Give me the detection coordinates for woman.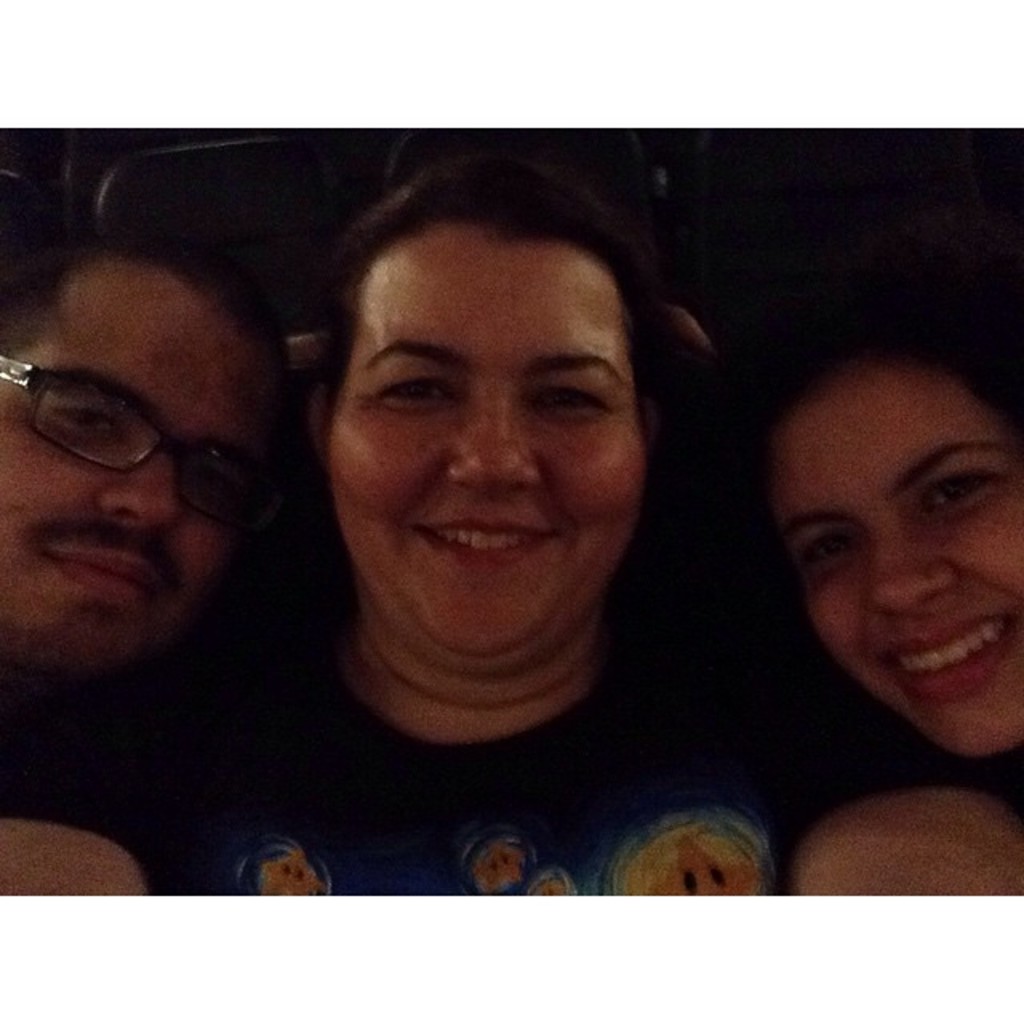
x1=778, y1=285, x2=1022, y2=891.
